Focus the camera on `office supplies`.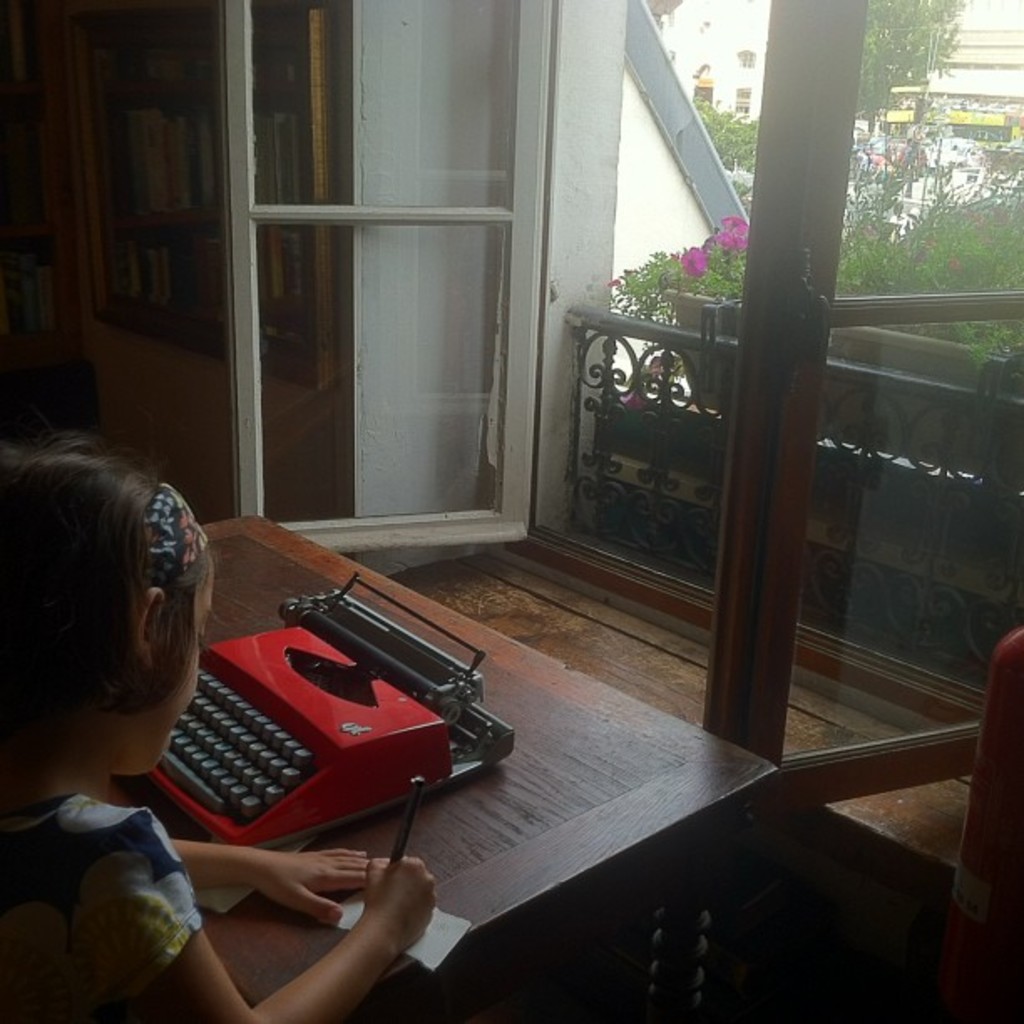
Focus region: {"left": 114, "top": 571, "right": 480, "bottom": 847}.
